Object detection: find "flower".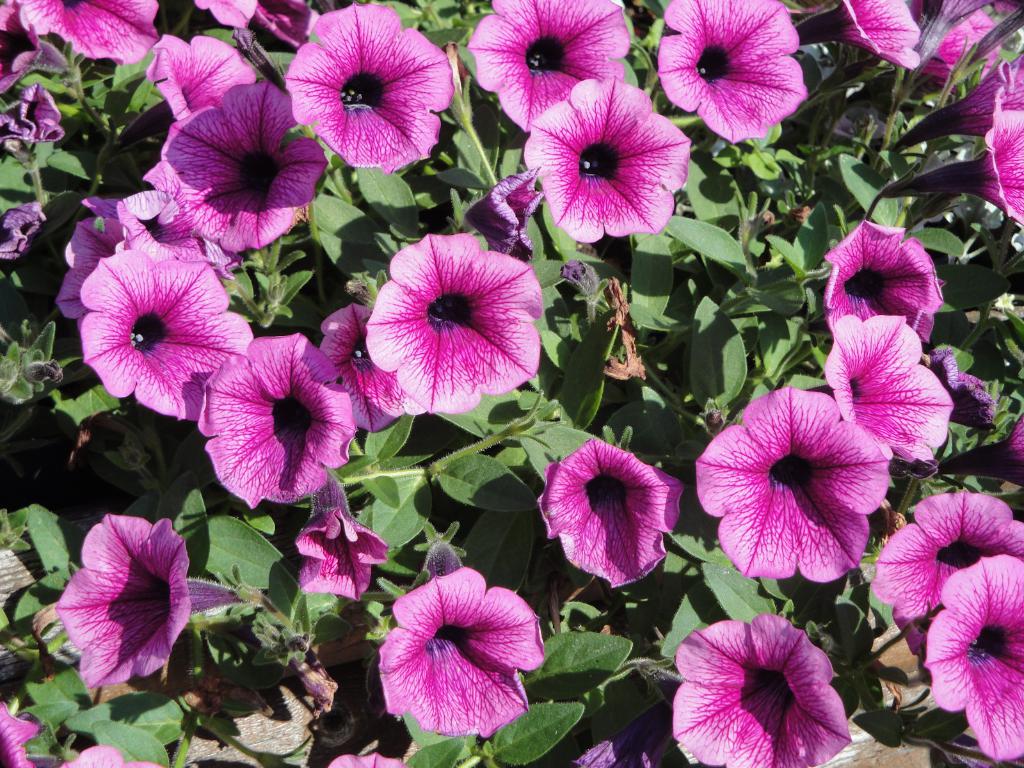
874 490 1023 646.
